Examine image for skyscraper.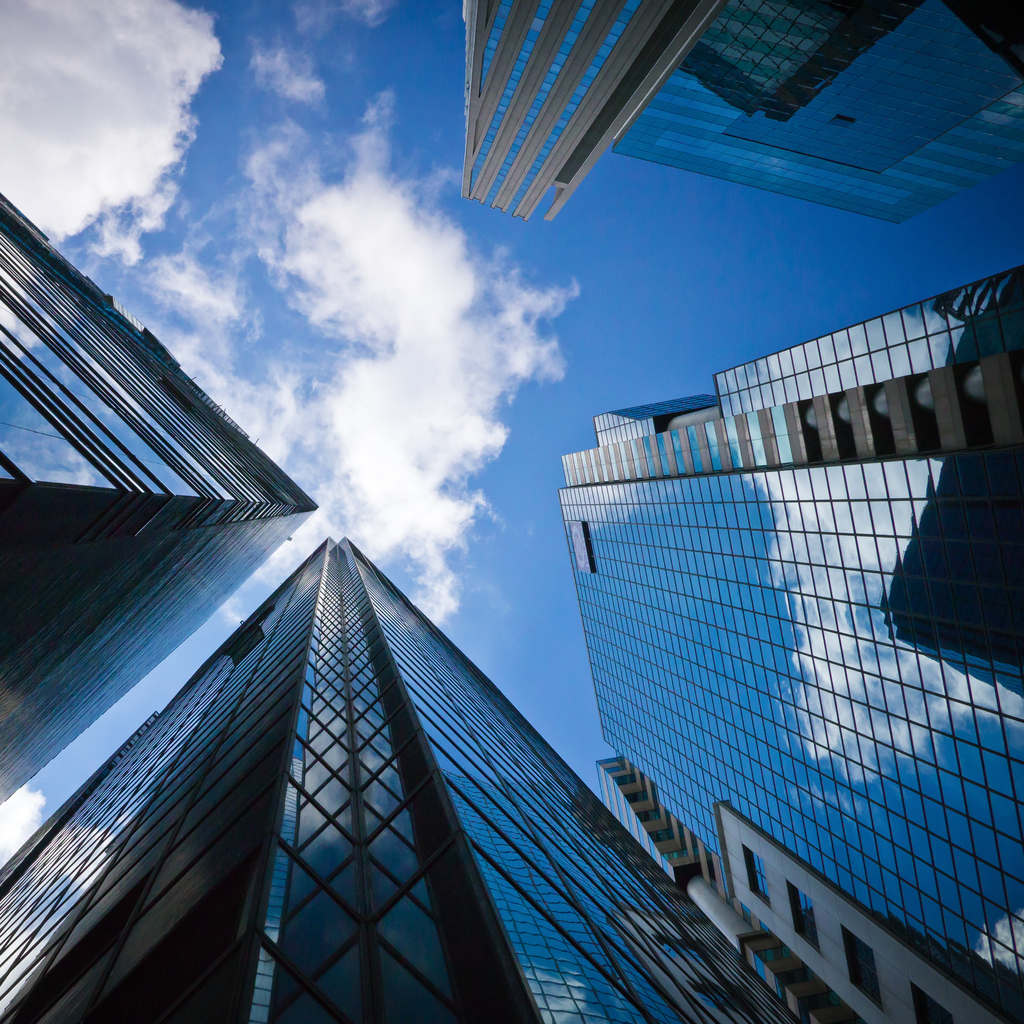
Examination result: <box>736,0,1023,230</box>.
